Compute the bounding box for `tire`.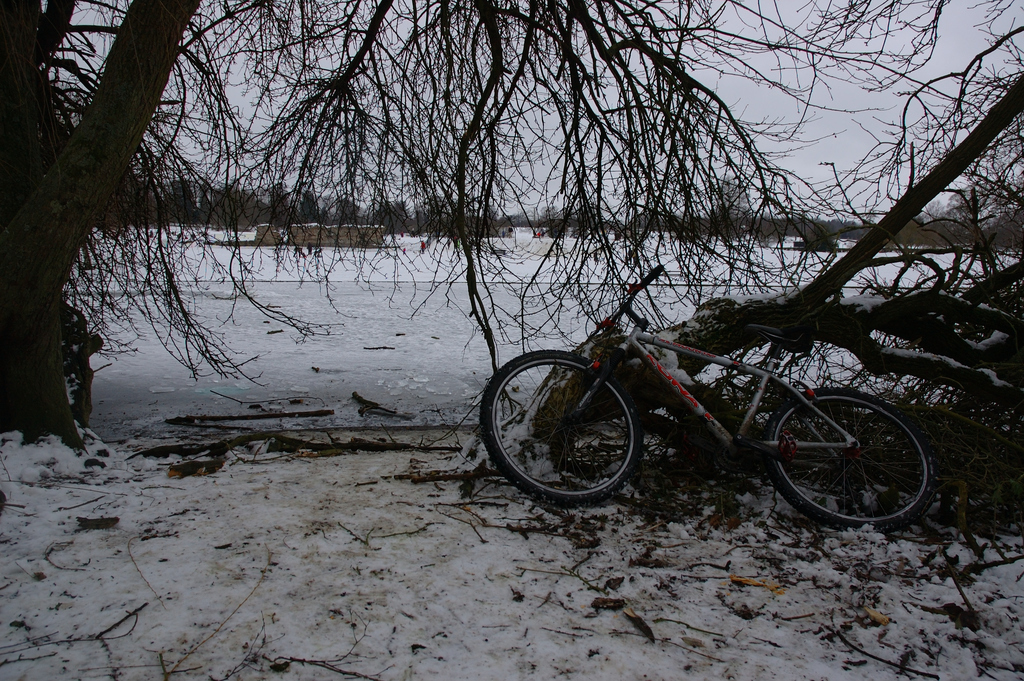
select_region(765, 384, 940, 532).
